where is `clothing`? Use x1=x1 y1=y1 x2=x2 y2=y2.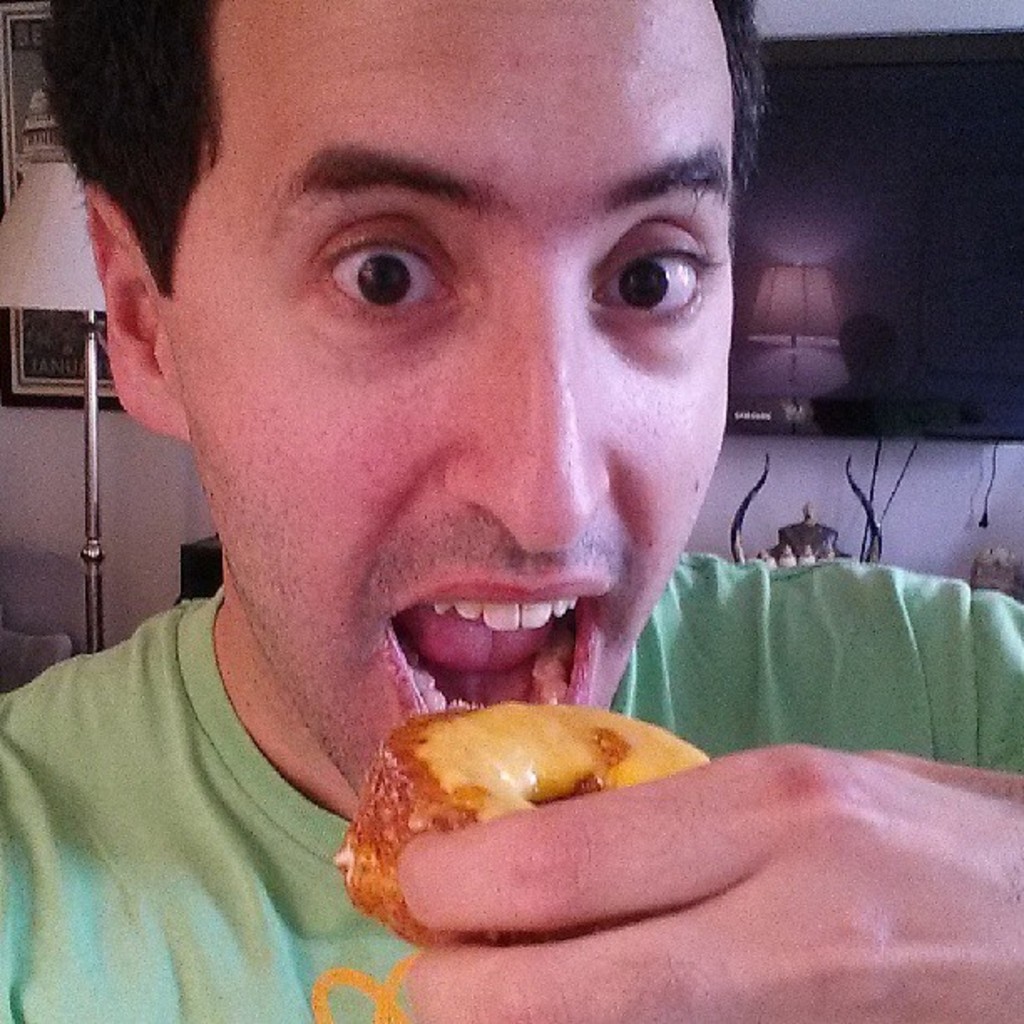
x1=0 y1=587 x2=1022 y2=1022.
